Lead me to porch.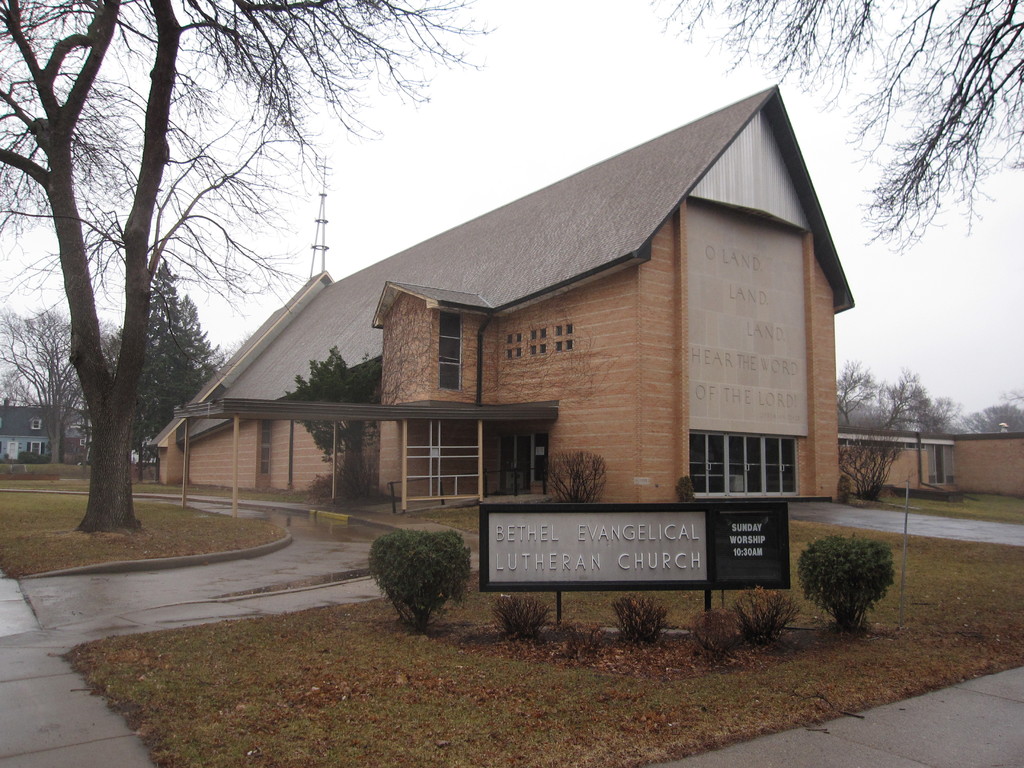
Lead to bbox=[148, 390, 604, 572].
